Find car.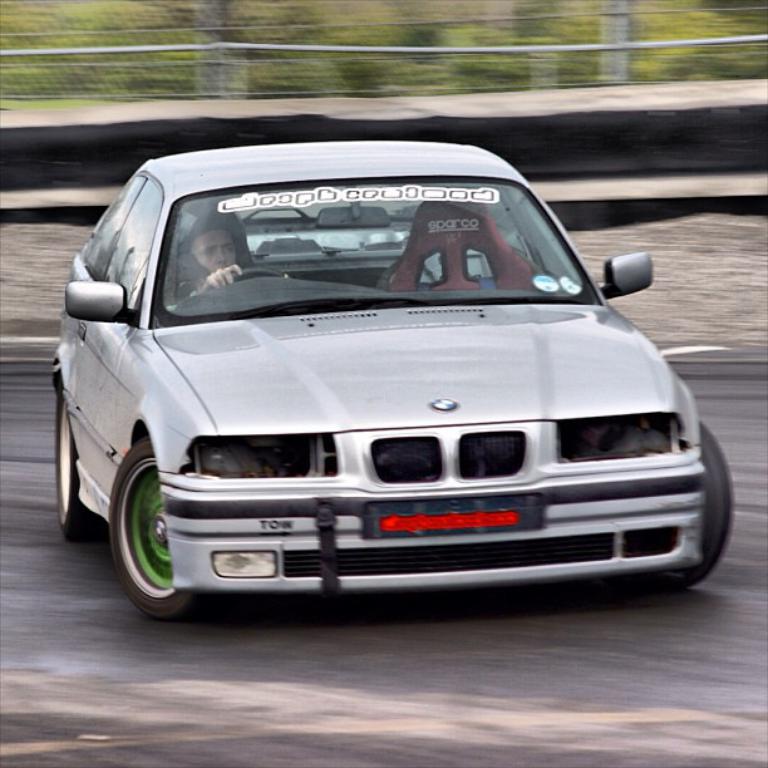
pyautogui.locateOnScreen(50, 143, 734, 624).
